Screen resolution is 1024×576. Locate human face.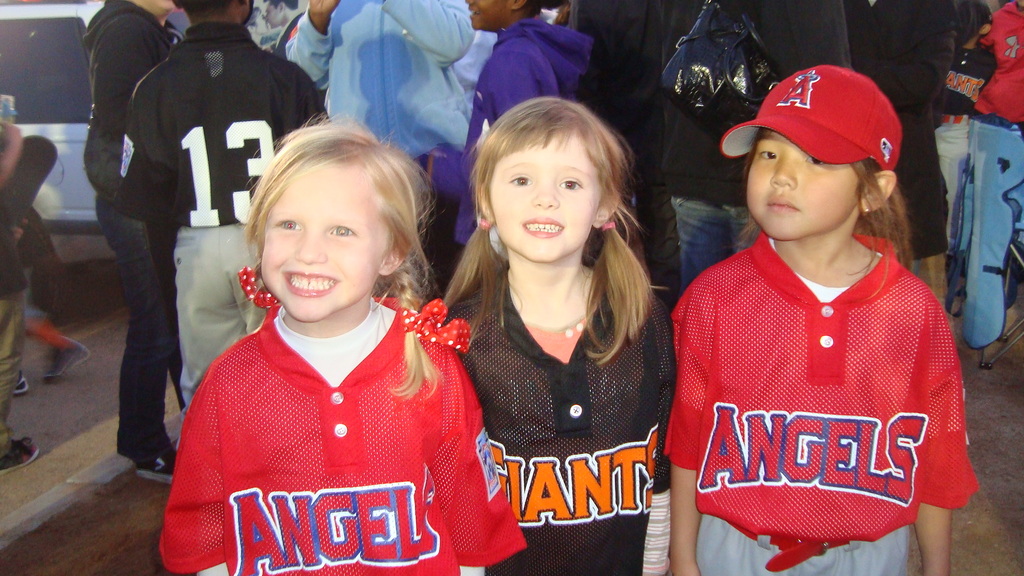
490:133:599:262.
